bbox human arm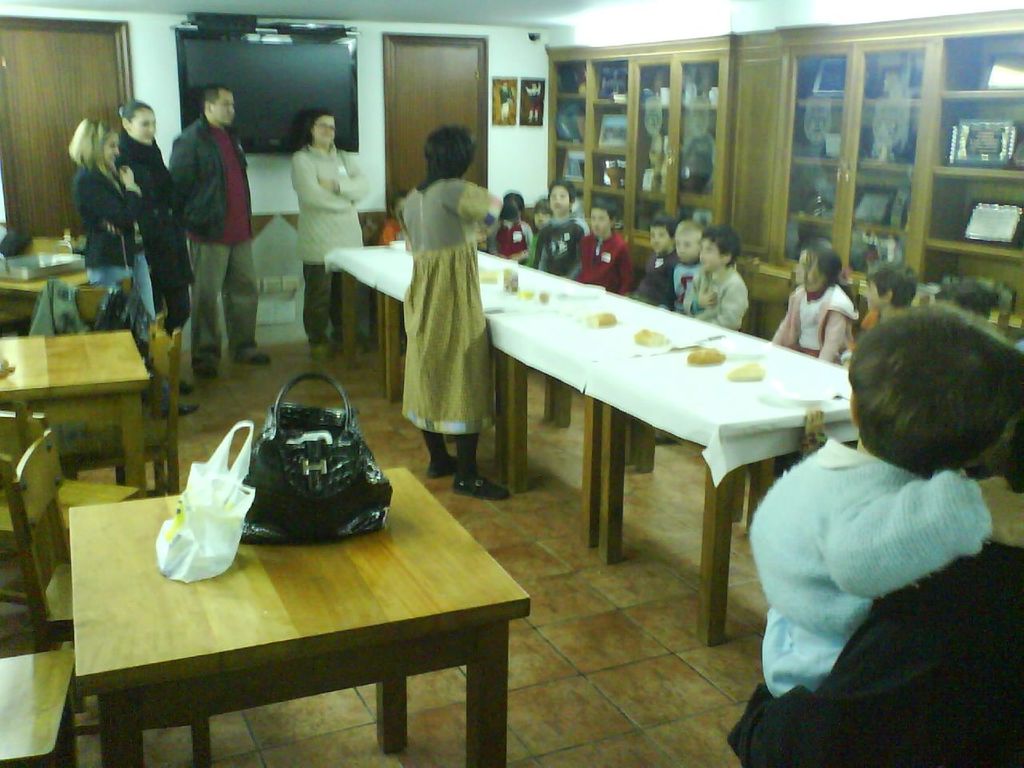
(773,290,799,347)
